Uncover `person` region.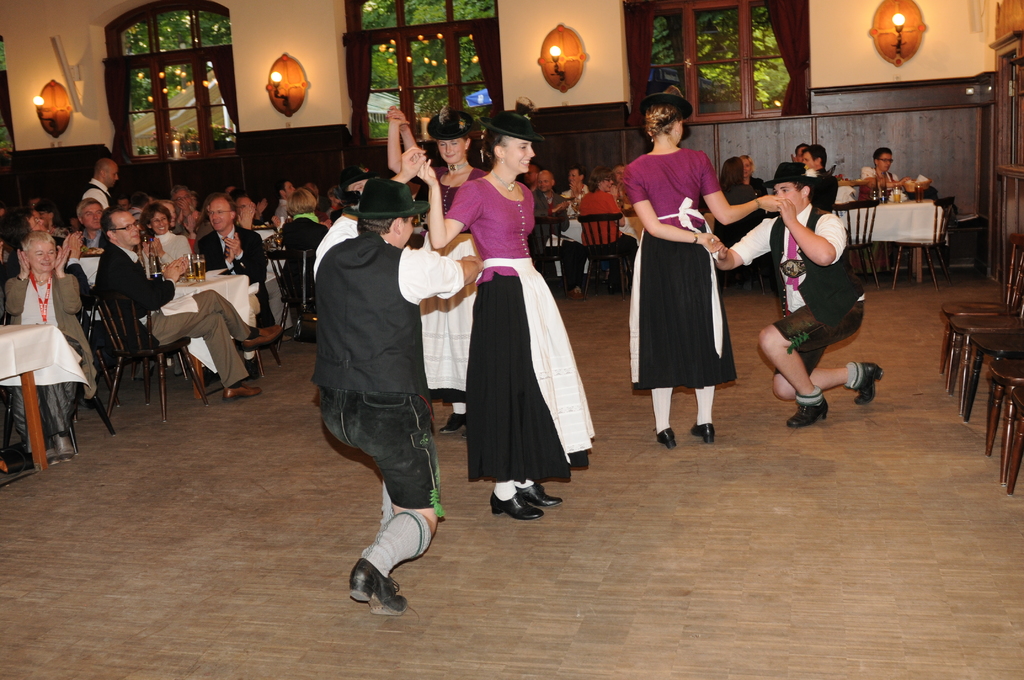
Uncovered: bbox=(193, 193, 279, 329).
